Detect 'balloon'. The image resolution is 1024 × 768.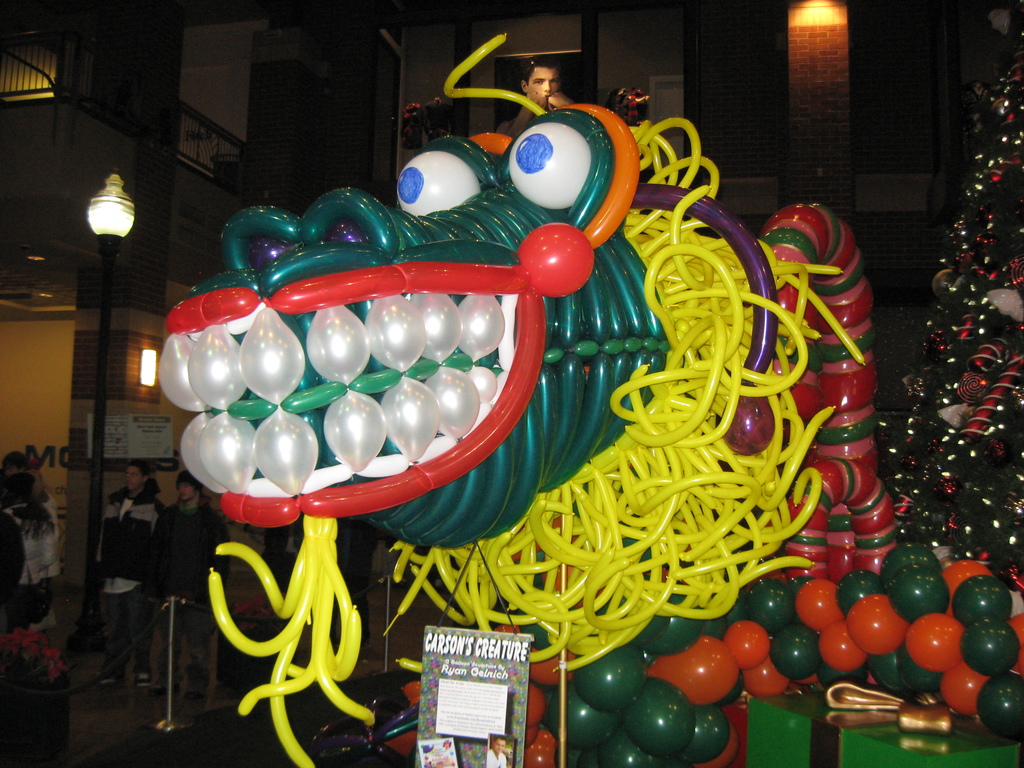
(x1=794, y1=571, x2=841, y2=637).
